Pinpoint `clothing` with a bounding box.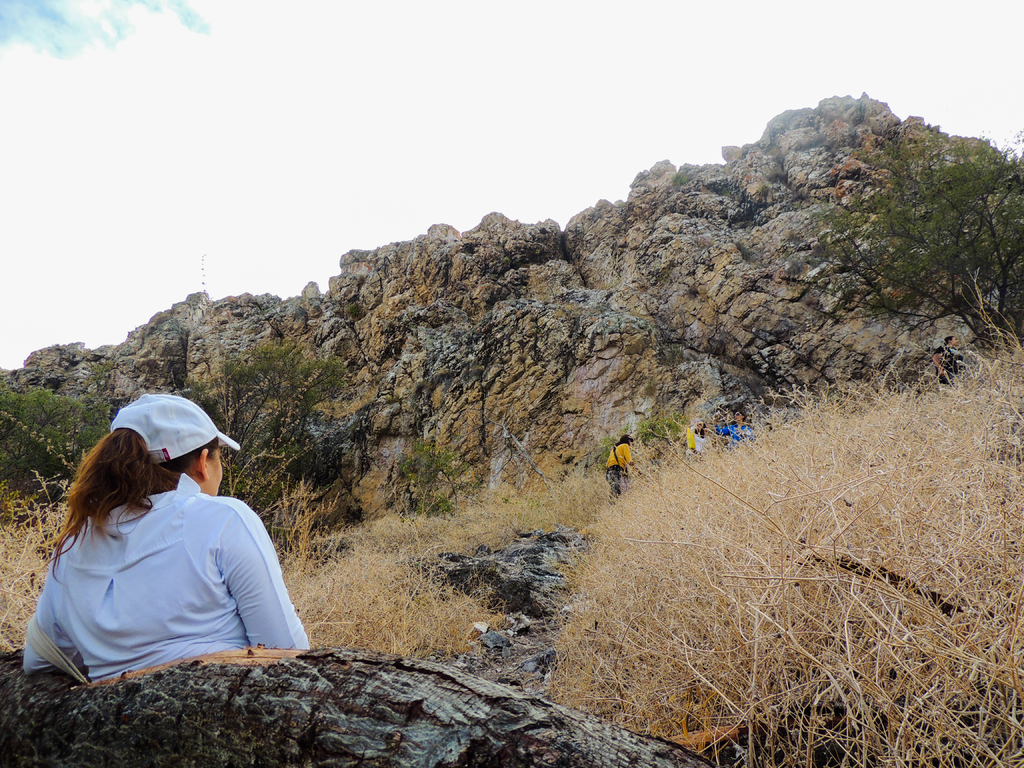
(693,426,712,456).
